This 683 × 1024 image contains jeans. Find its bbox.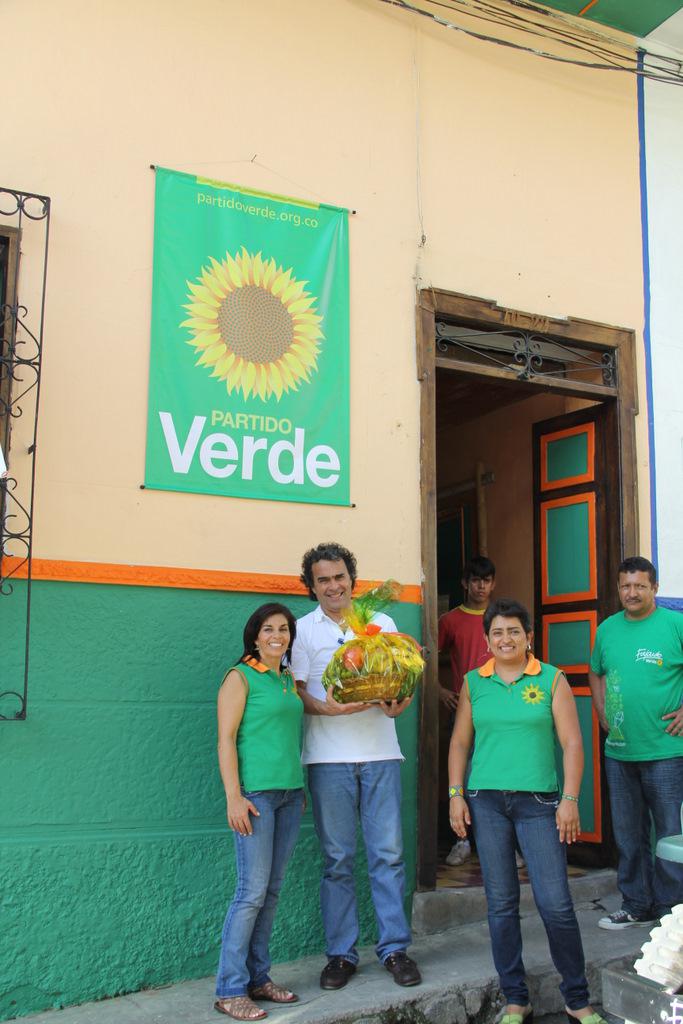
locate(216, 796, 304, 991).
